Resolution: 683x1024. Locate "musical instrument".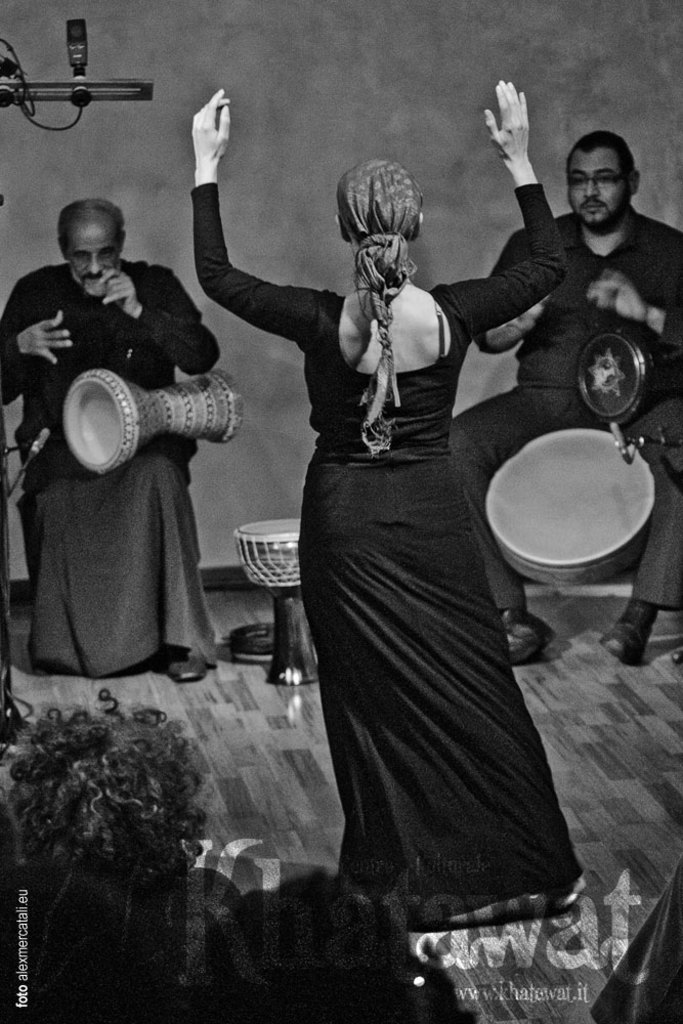
Rect(579, 321, 682, 416).
